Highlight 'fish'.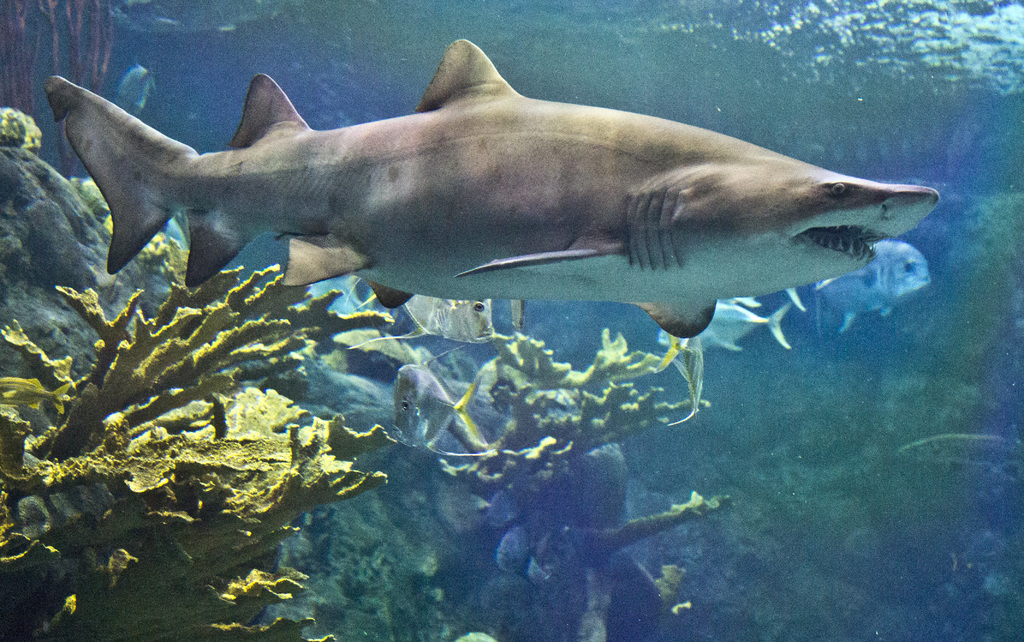
Highlighted region: (left=40, top=35, right=941, bottom=336).
